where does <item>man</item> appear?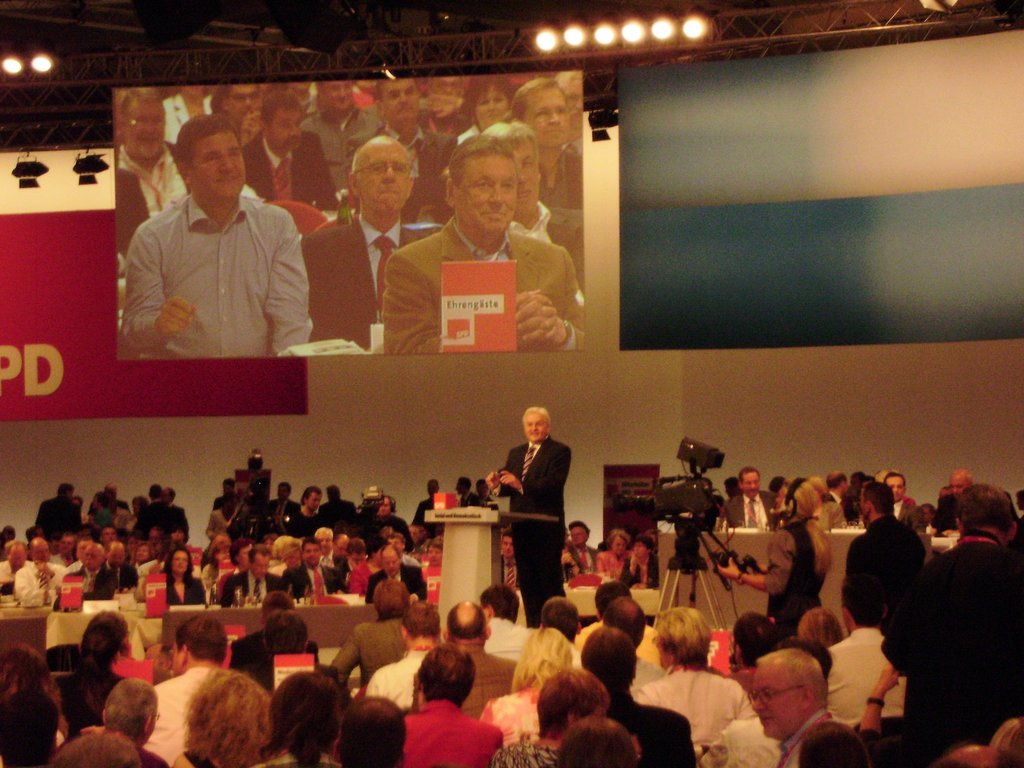
Appears at bbox(579, 580, 660, 661).
